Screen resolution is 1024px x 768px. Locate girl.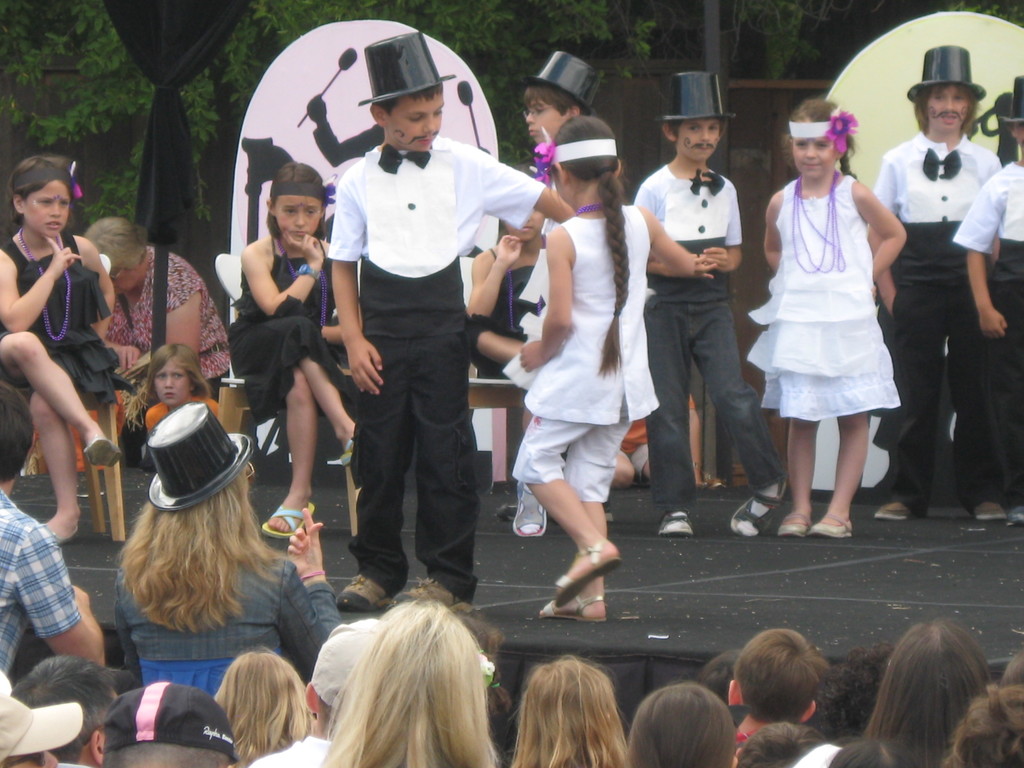
[212, 644, 314, 767].
